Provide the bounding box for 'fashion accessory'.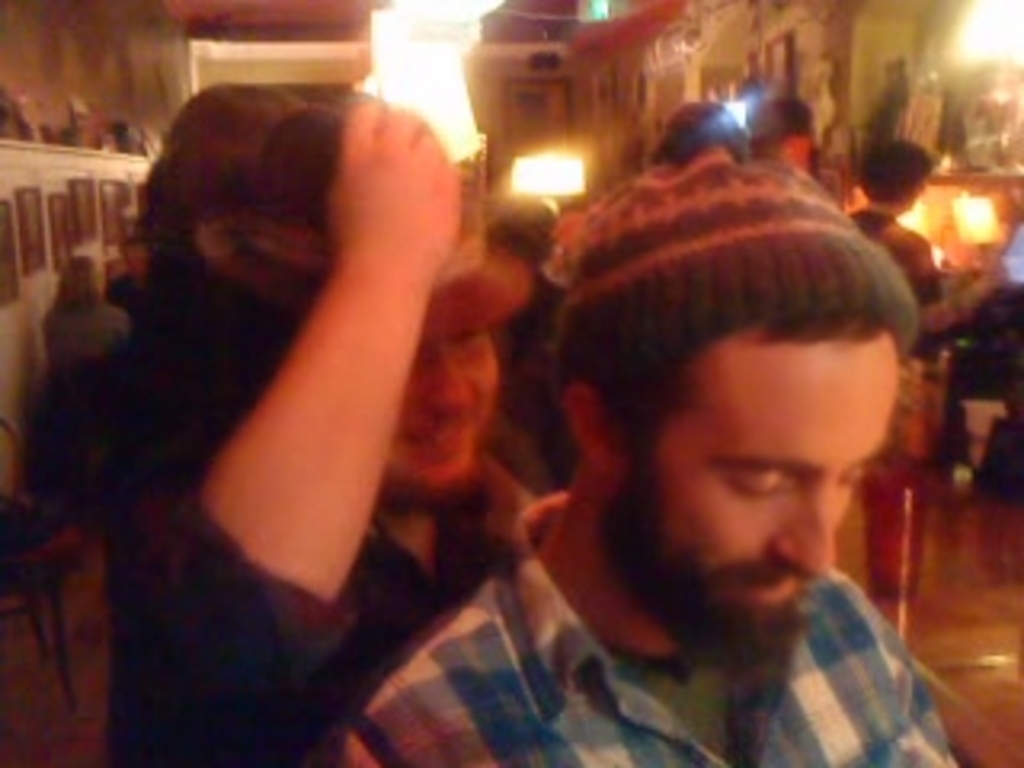
detection(547, 141, 906, 394).
